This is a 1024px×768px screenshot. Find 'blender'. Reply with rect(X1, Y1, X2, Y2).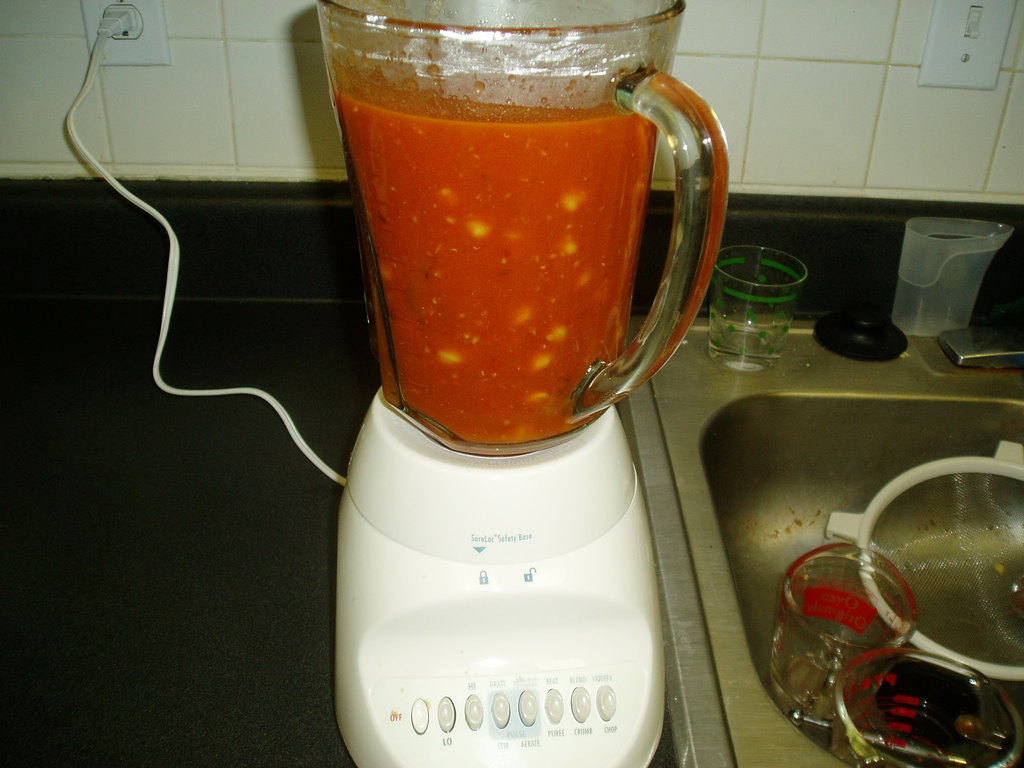
rect(332, 0, 732, 767).
